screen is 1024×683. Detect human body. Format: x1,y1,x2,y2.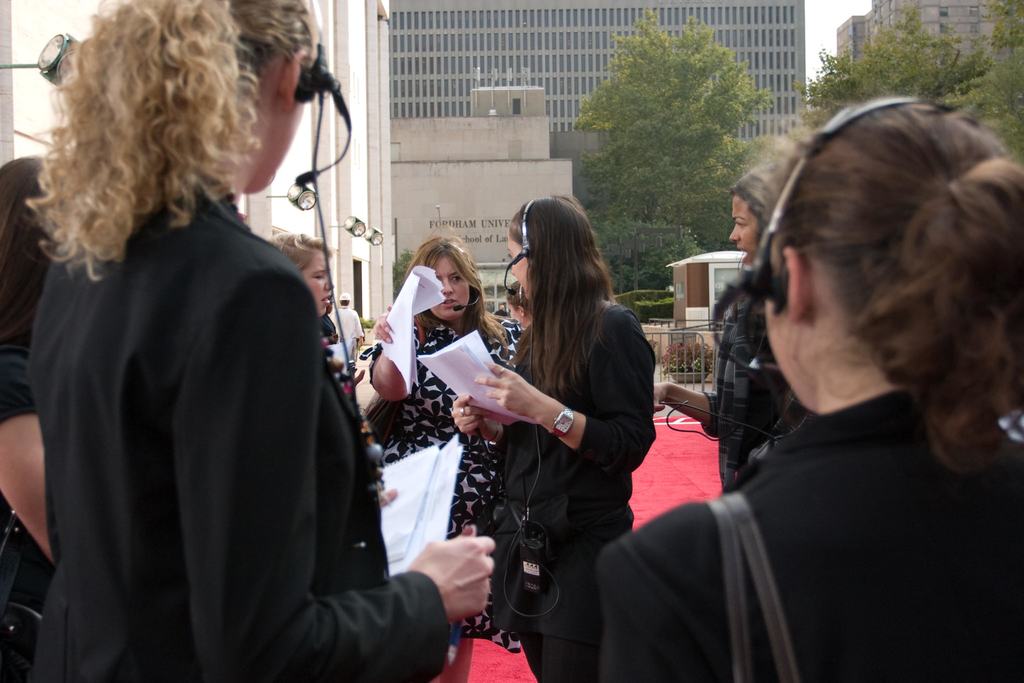
24,37,433,682.
